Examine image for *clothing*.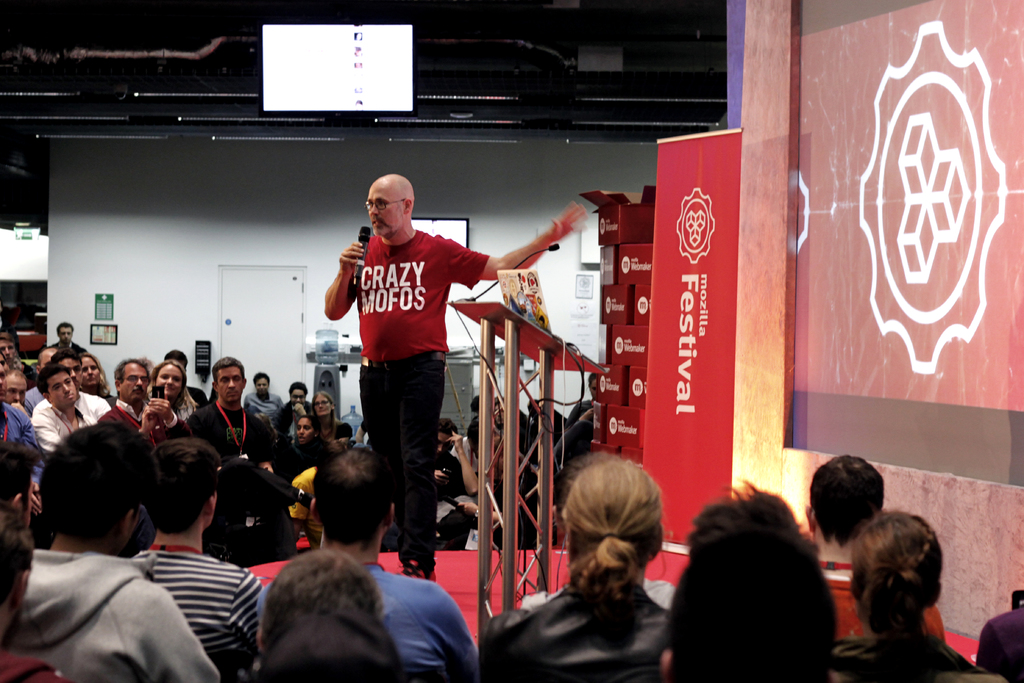
Examination result: bbox=(171, 388, 202, 436).
